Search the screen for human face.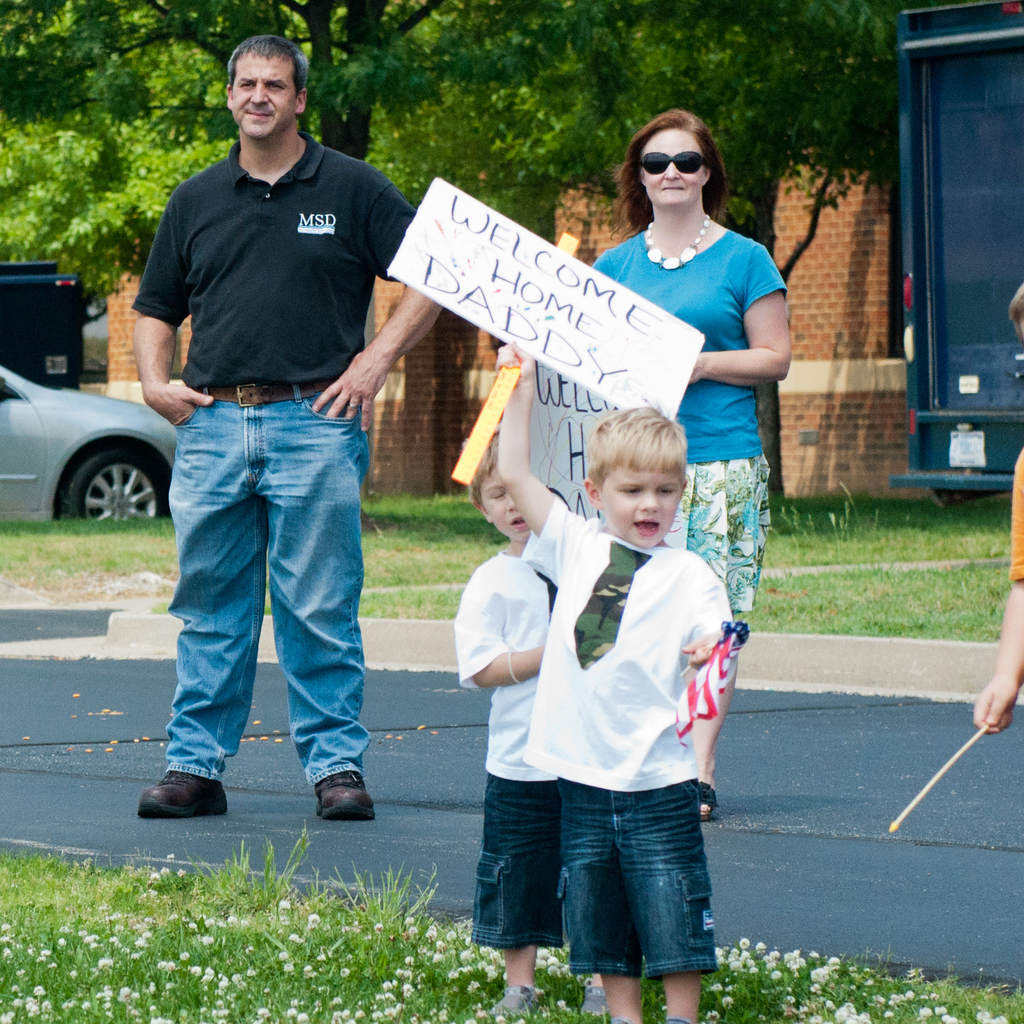
Found at l=479, t=486, r=528, b=536.
